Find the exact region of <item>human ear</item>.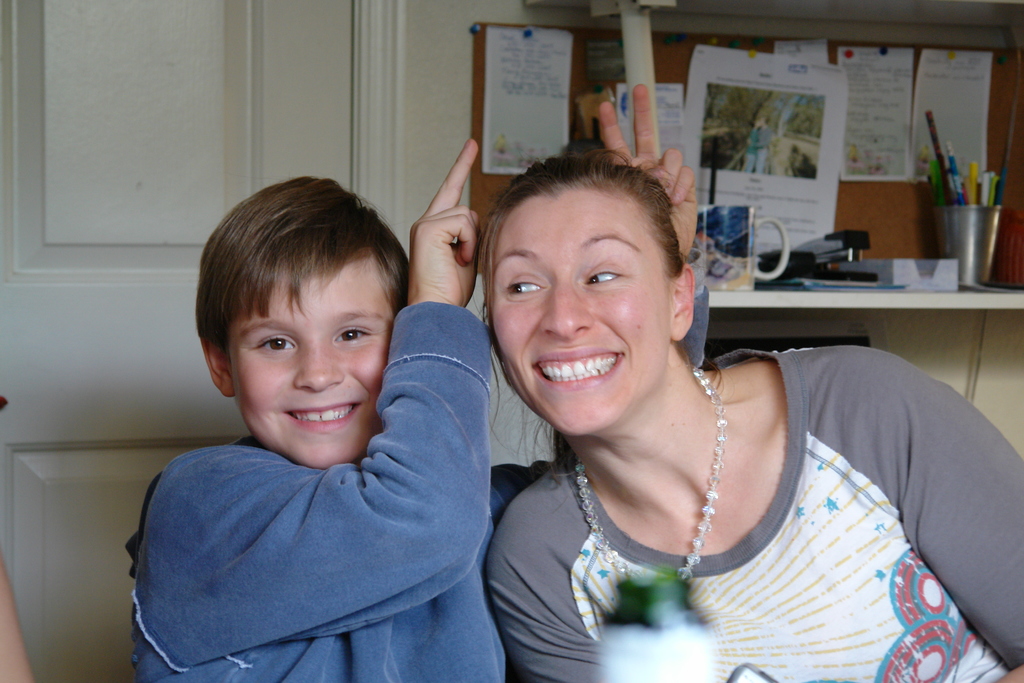
Exact region: [202, 333, 237, 400].
